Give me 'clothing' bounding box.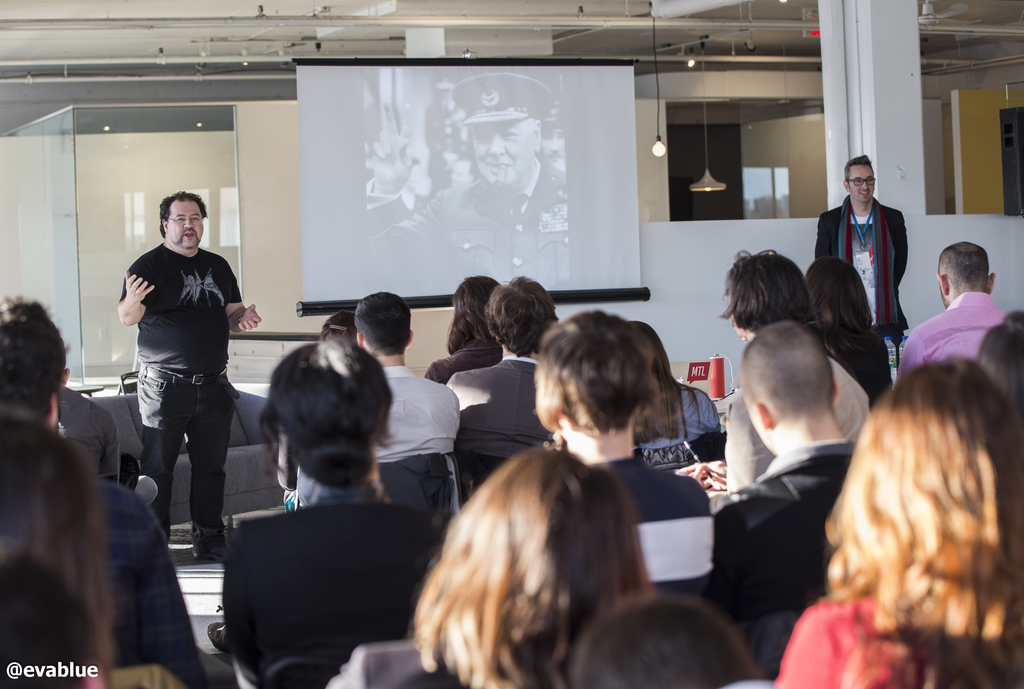
select_region(445, 359, 550, 460).
